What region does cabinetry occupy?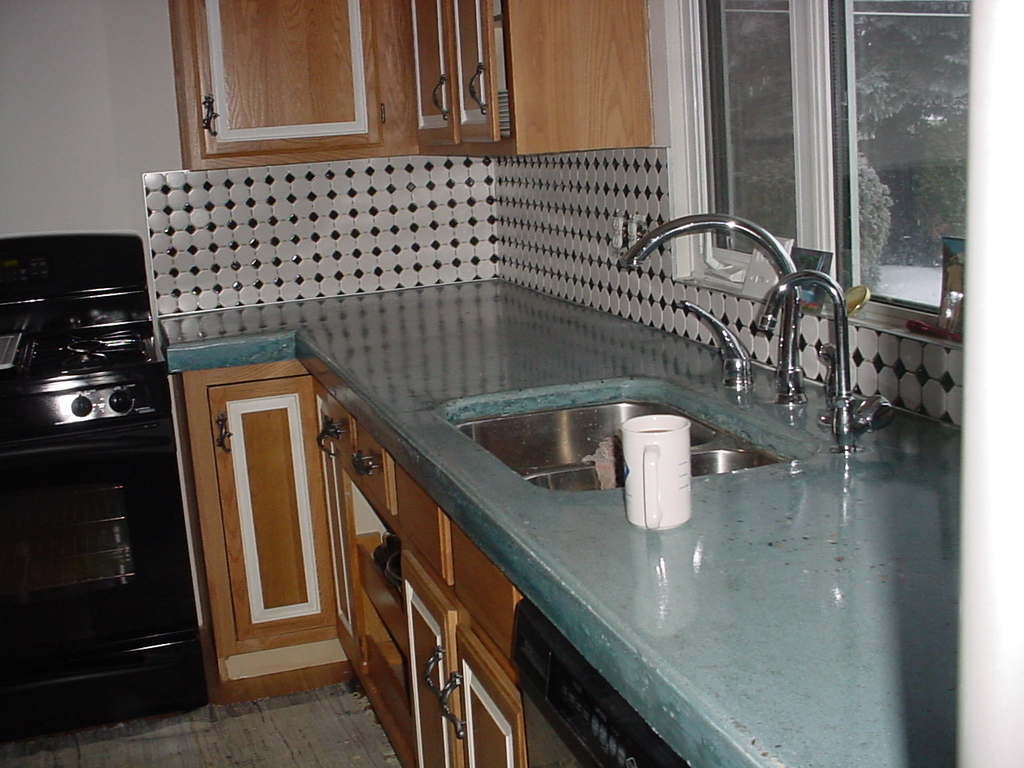
(170,0,646,171).
